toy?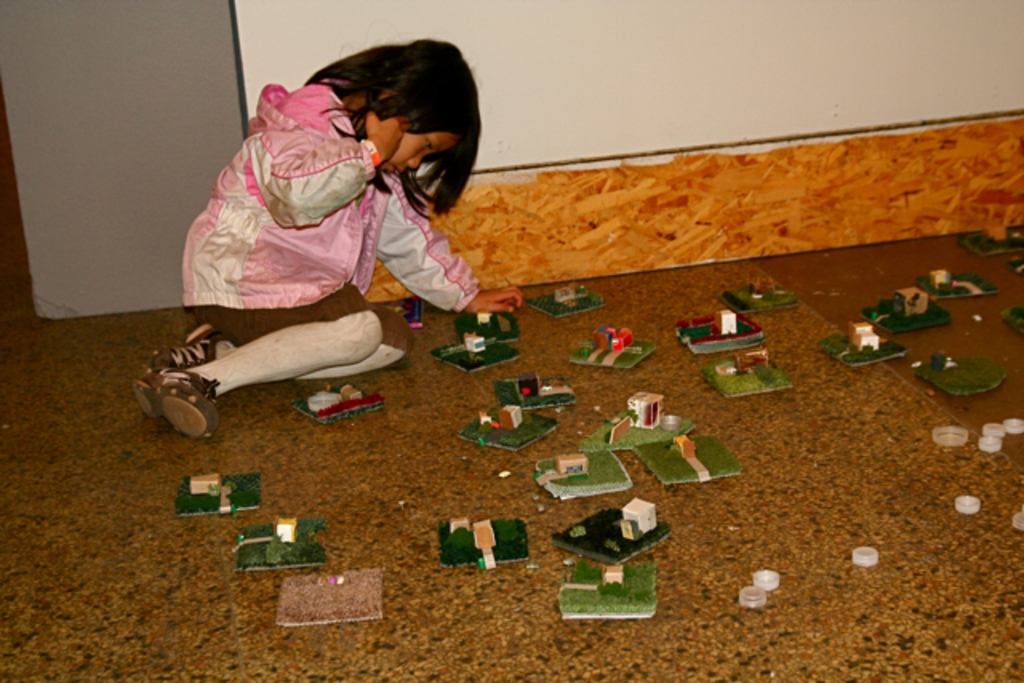
174:473:266:520
